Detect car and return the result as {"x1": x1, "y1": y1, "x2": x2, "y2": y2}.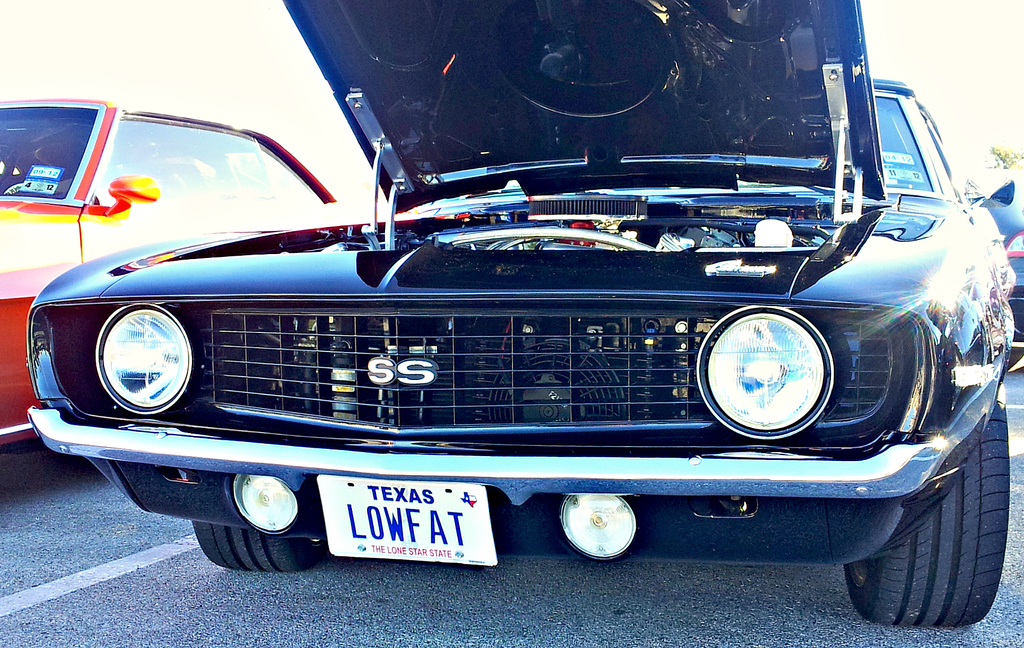
{"x1": 26, "y1": 56, "x2": 1021, "y2": 610}.
